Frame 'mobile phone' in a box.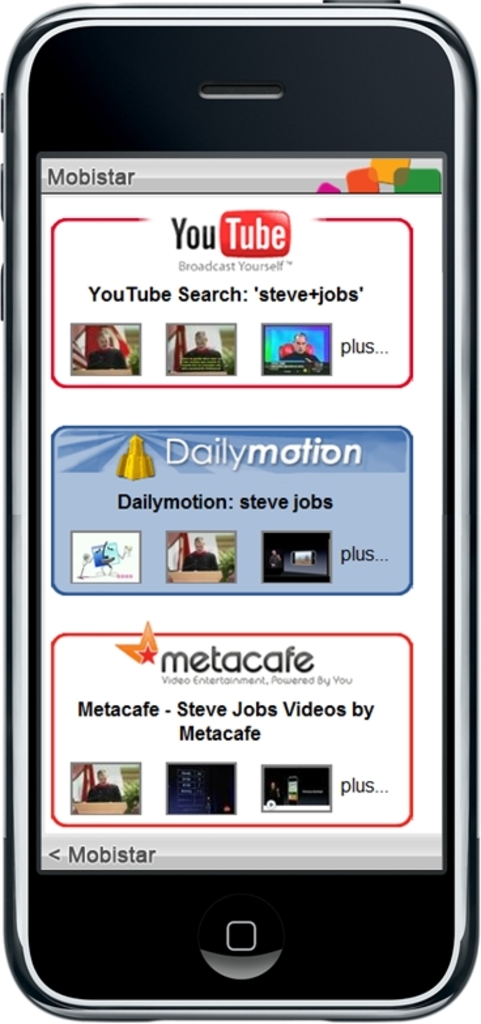
BBox(0, 13, 465, 1023).
